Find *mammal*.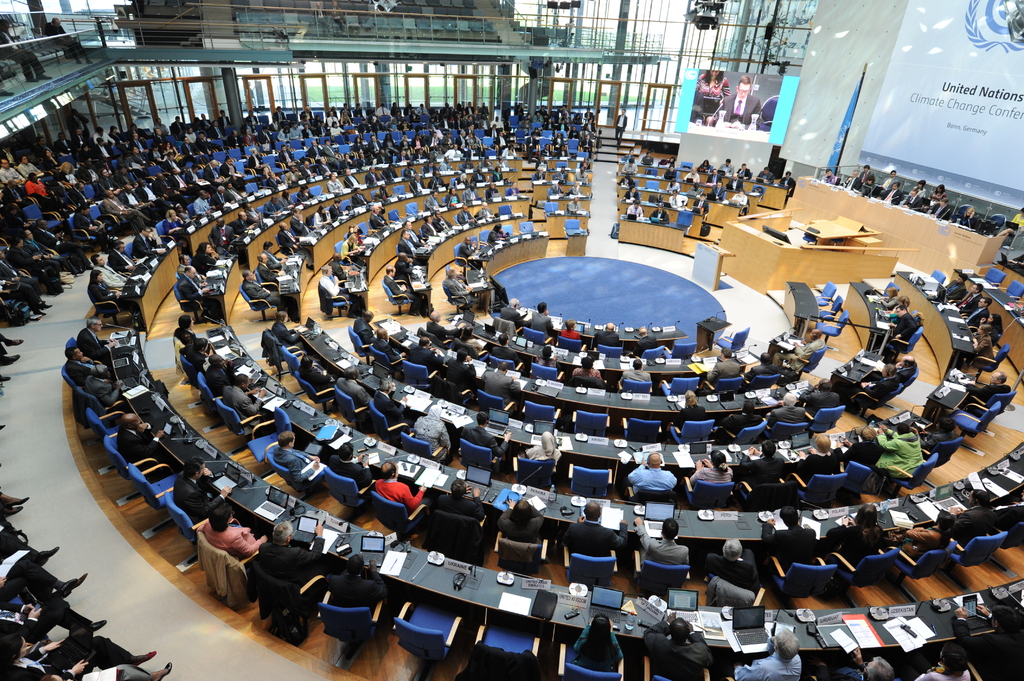
region(0, 483, 28, 517).
